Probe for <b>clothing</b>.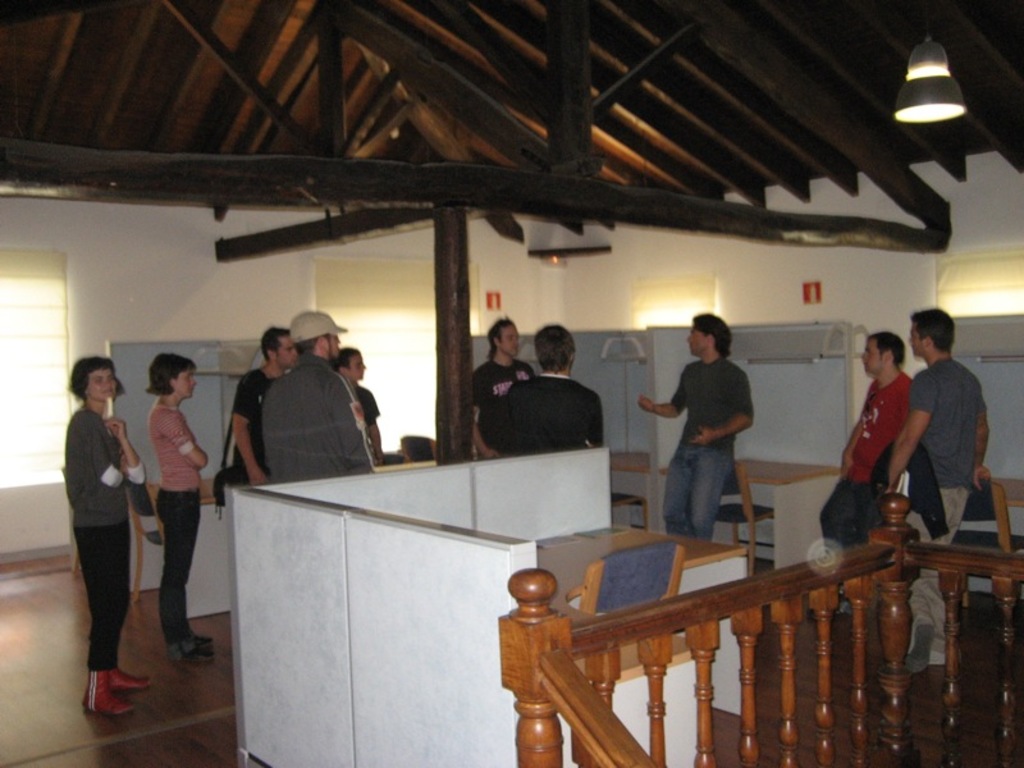
Probe result: (left=60, top=398, right=147, bottom=671).
